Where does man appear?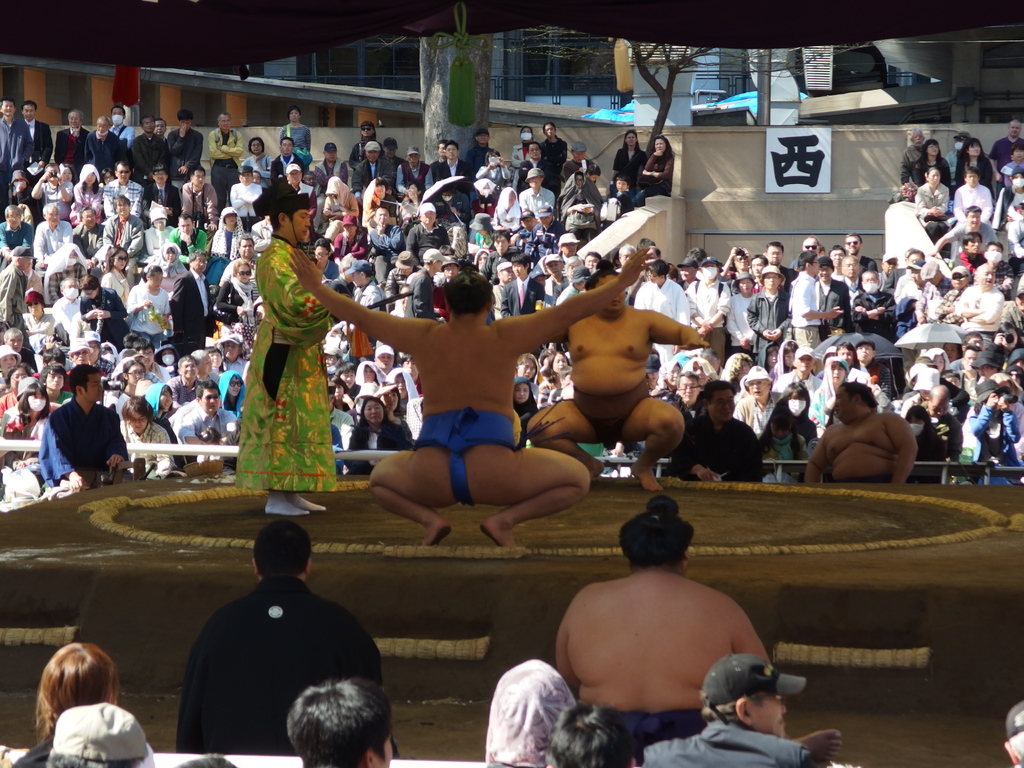
Appears at left=732, top=365, right=782, bottom=435.
